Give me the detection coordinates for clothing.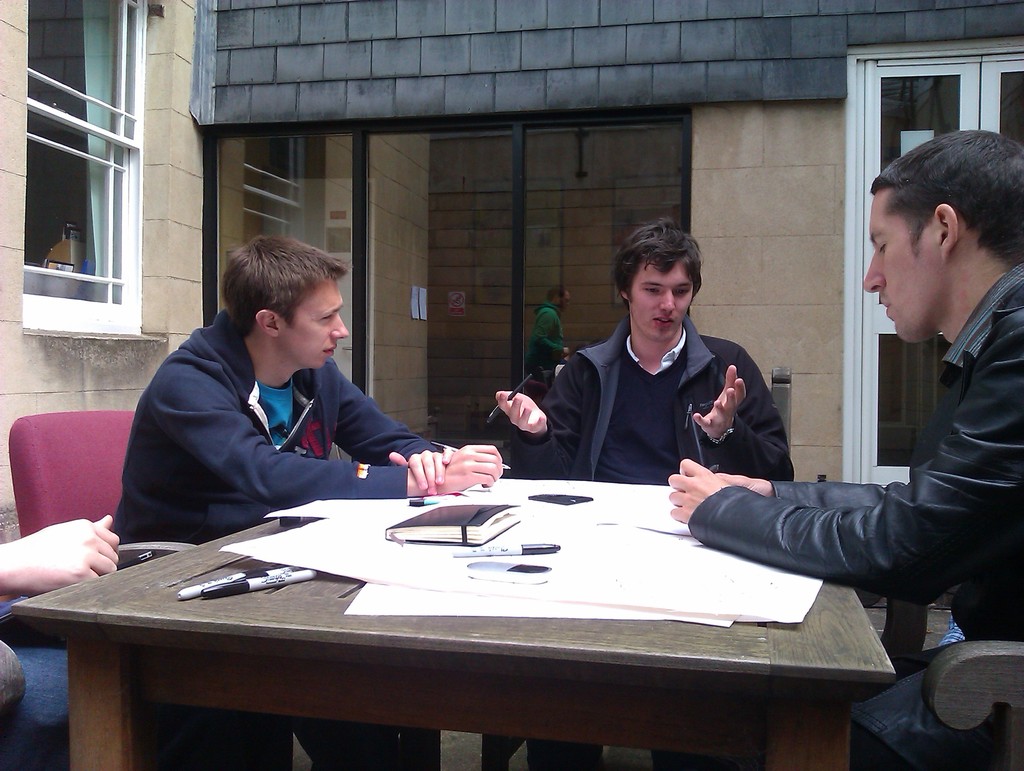
689:270:1023:770.
